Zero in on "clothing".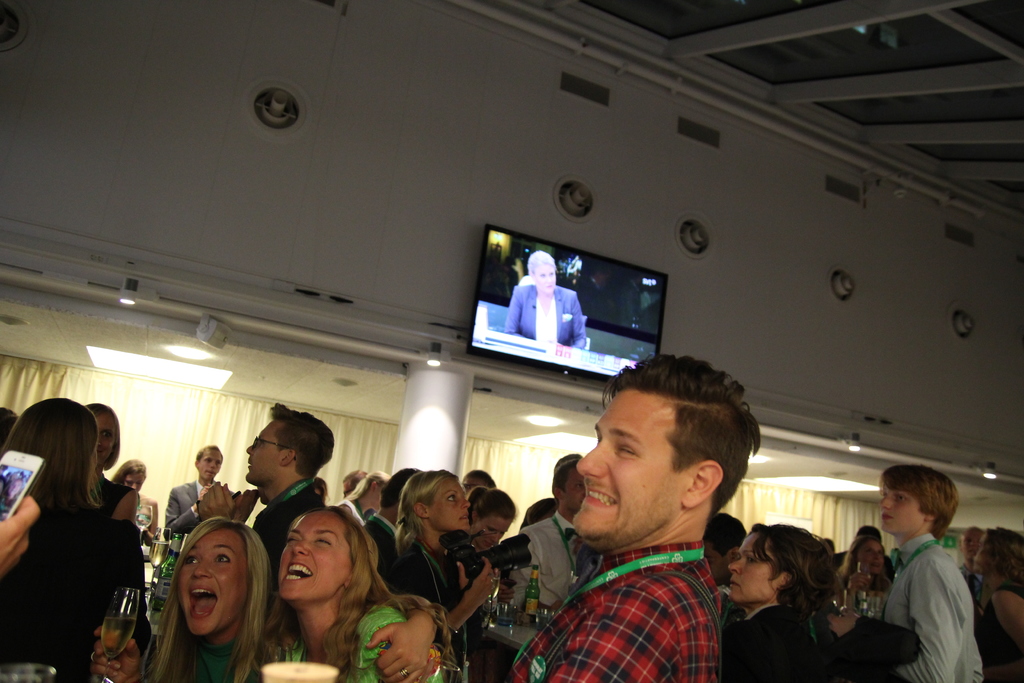
Zeroed in: 179/634/266/682.
